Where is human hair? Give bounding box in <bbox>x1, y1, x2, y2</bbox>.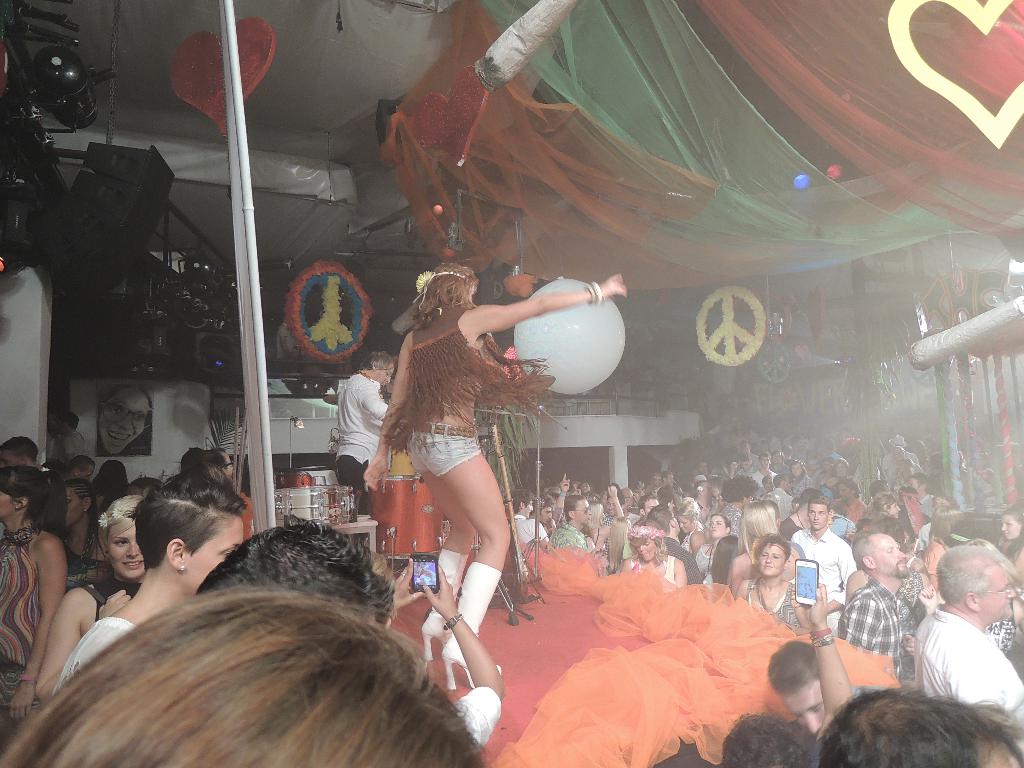
<bbox>625, 517, 669, 566</bbox>.
